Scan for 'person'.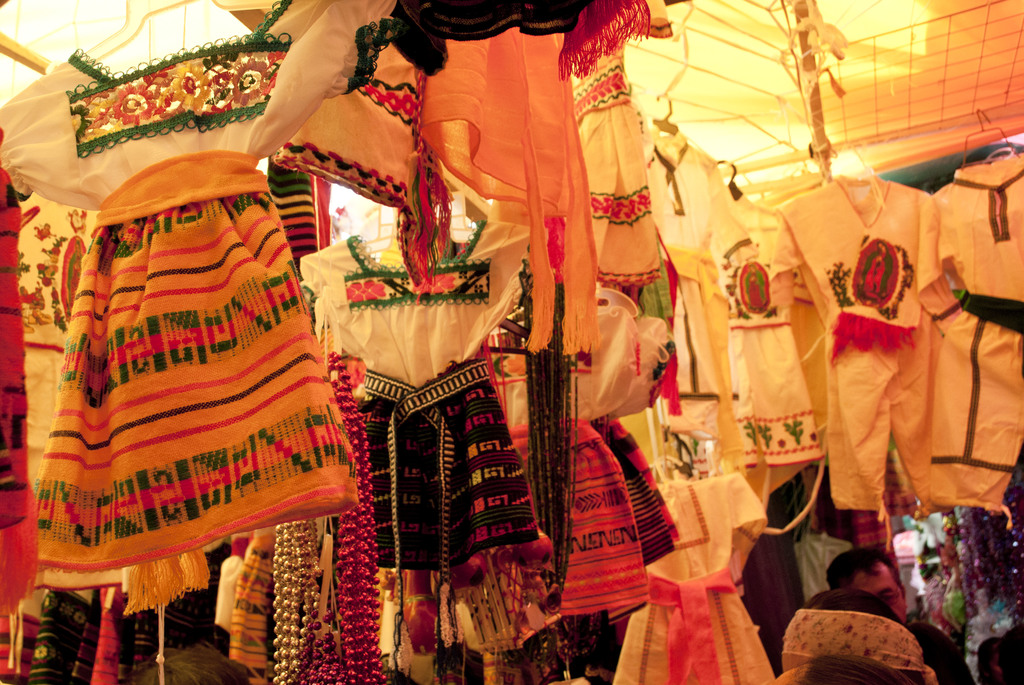
Scan result: left=826, top=547, right=910, bottom=626.
